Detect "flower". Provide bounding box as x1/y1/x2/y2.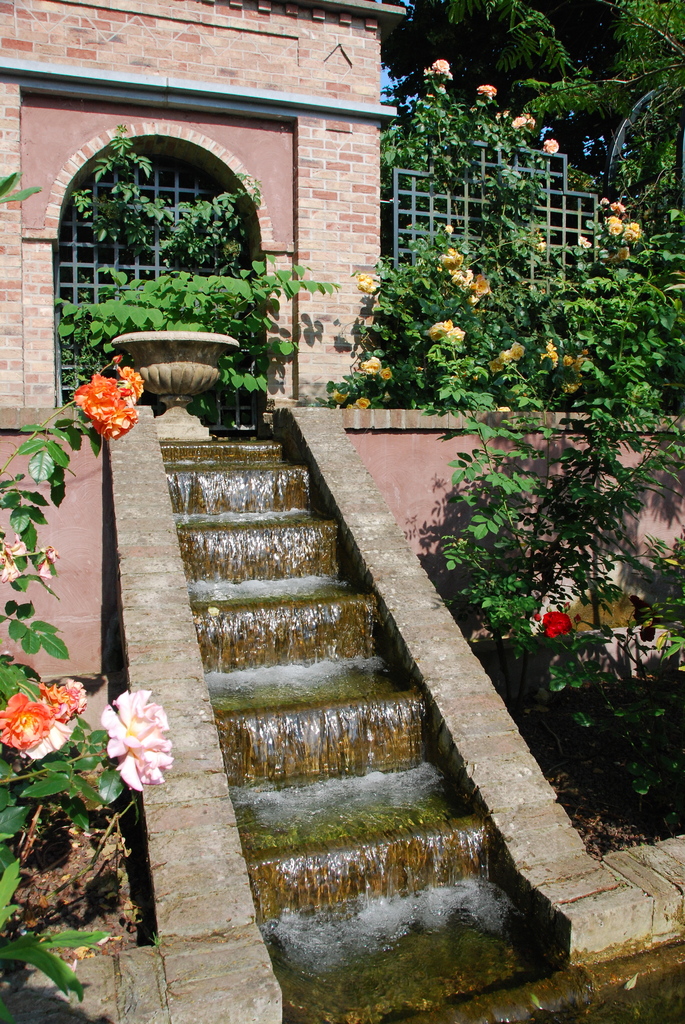
359/266/381/292.
